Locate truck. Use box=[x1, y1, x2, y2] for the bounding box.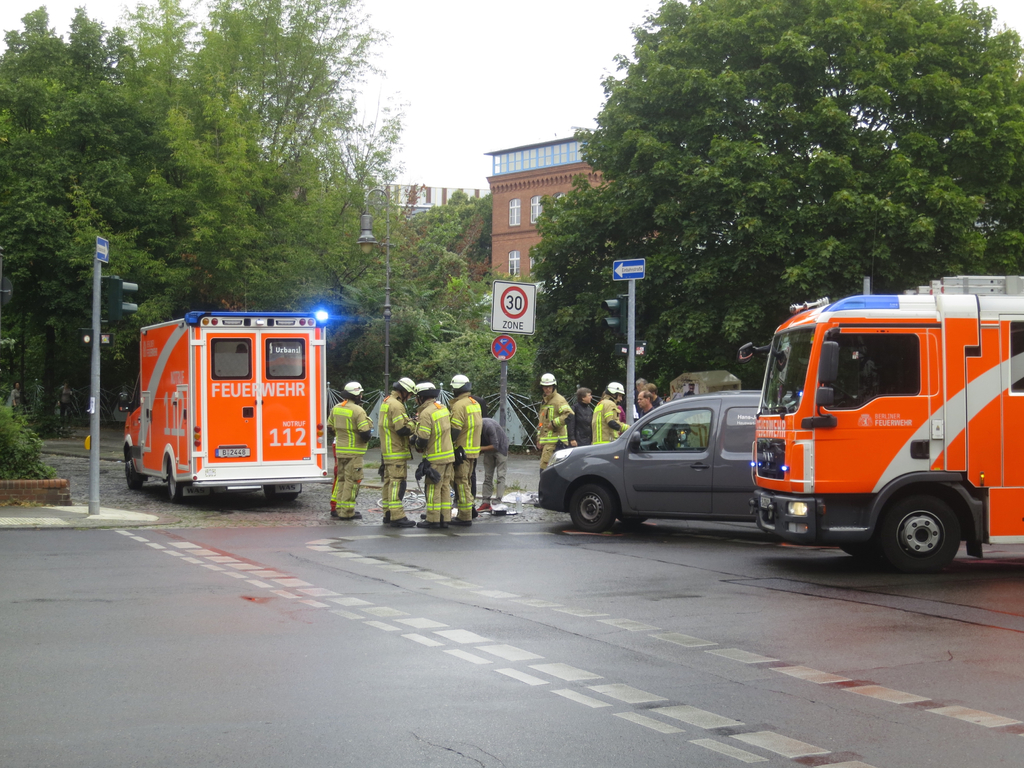
box=[118, 297, 339, 509].
